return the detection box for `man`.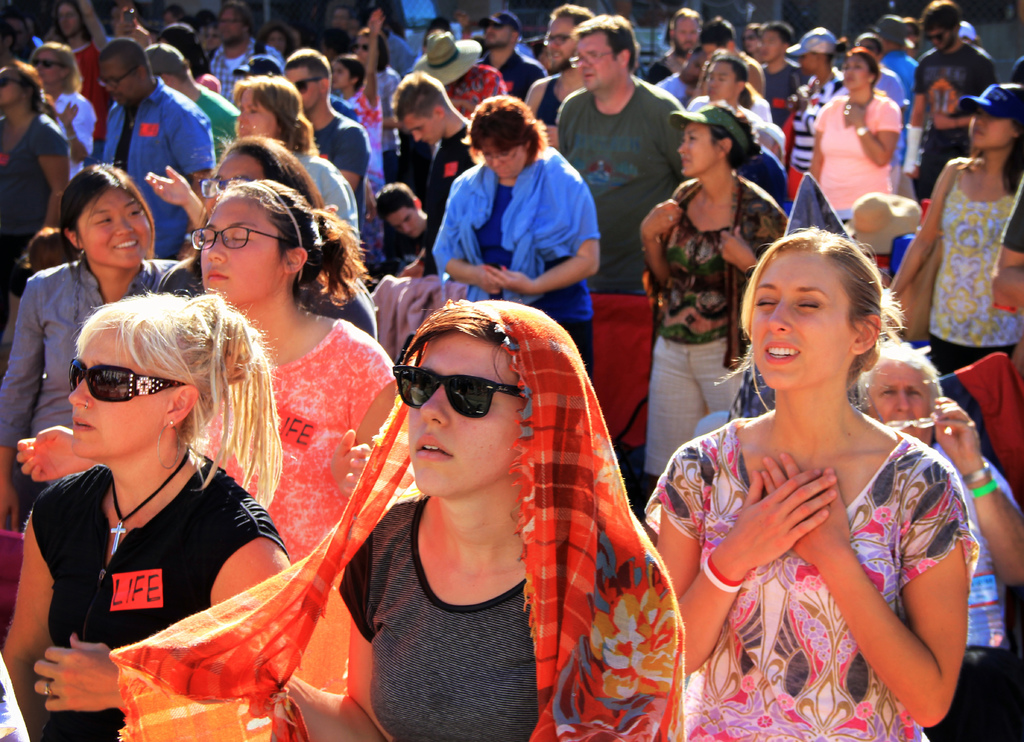
BBox(641, 6, 704, 86).
